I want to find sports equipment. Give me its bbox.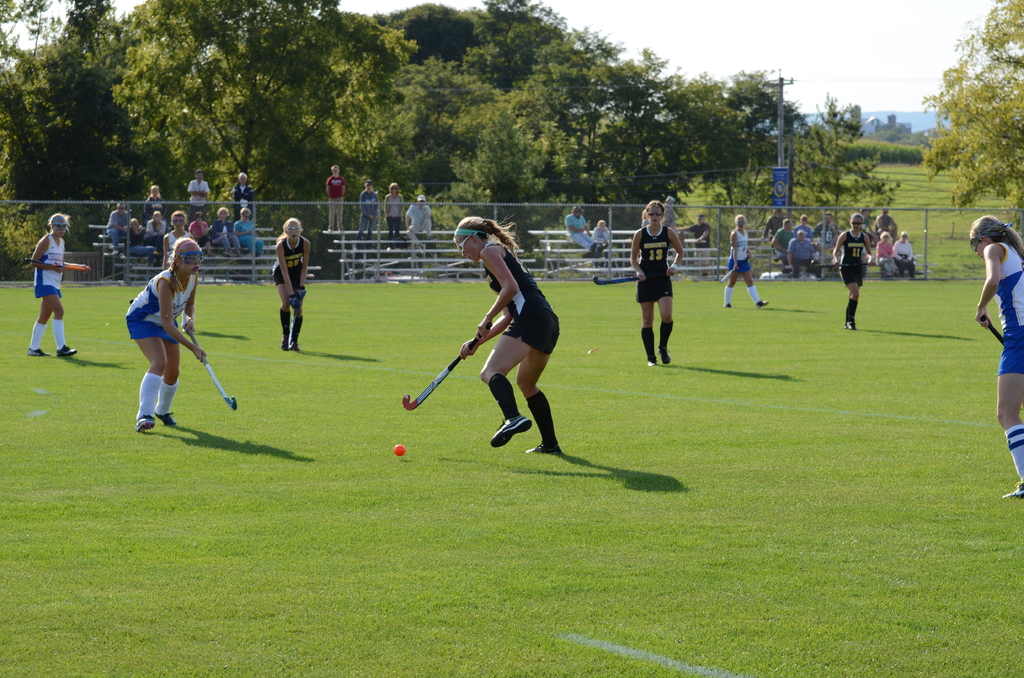
box=[644, 211, 666, 217].
